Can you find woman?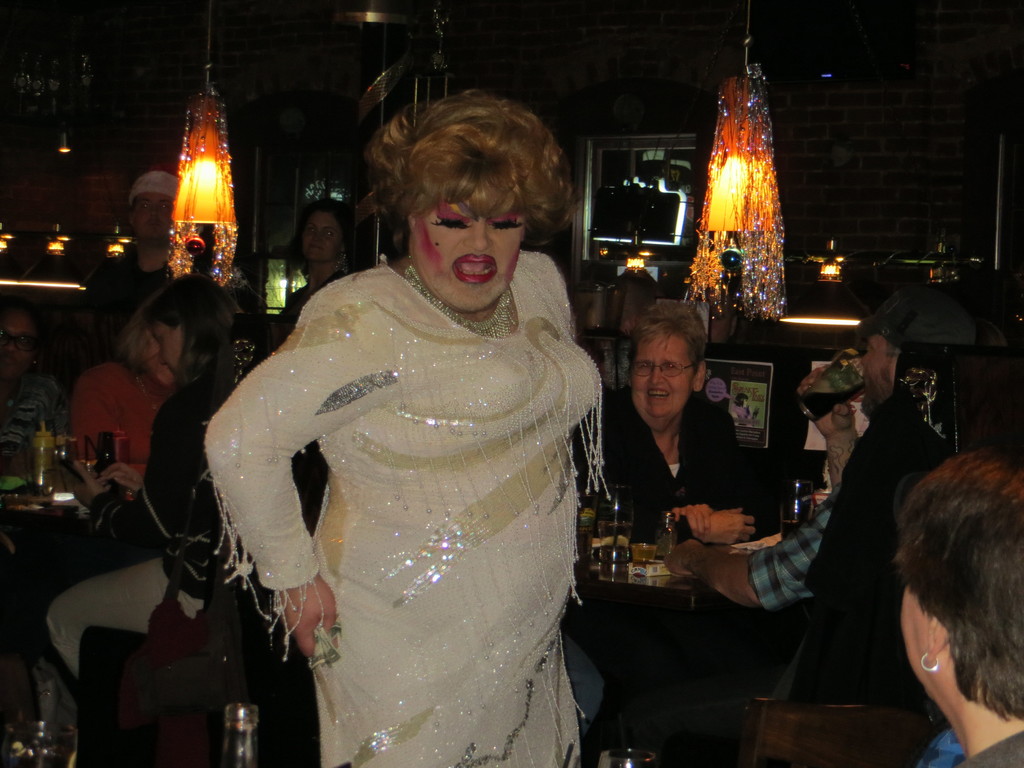
Yes, bounding box: BBox(67, 301, 189, 481).
